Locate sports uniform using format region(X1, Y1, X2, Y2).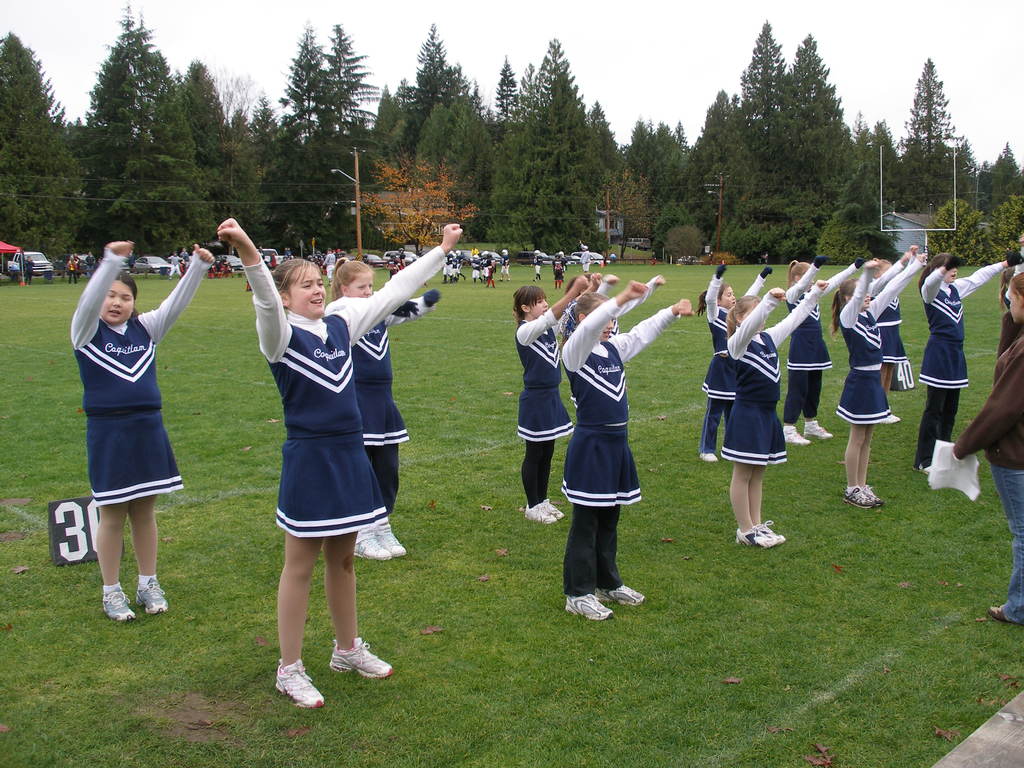
region(718, 289, 824, 478).
